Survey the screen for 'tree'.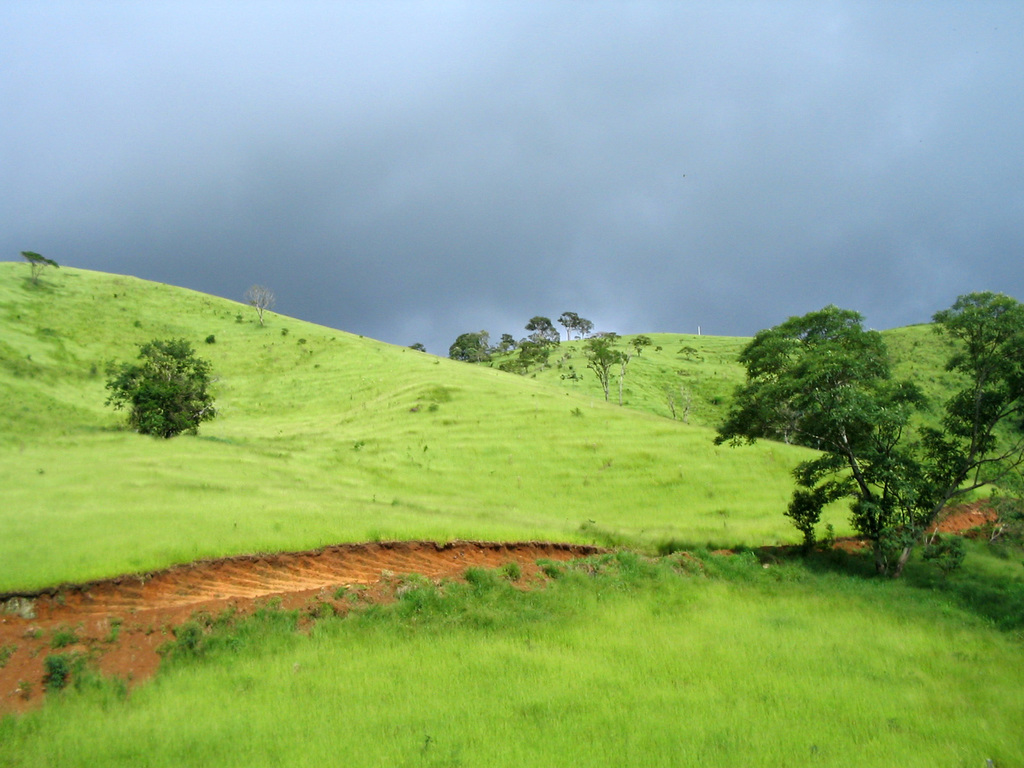
Survey found: (243,280,271,331).
